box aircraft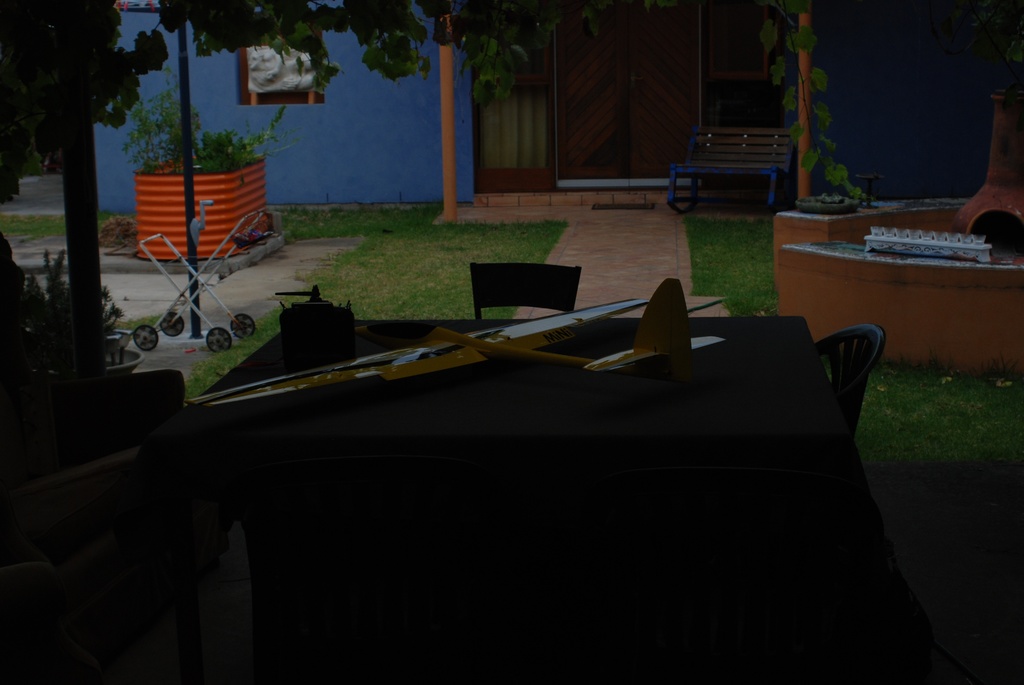
select_region(186, 294, 726, 410)
